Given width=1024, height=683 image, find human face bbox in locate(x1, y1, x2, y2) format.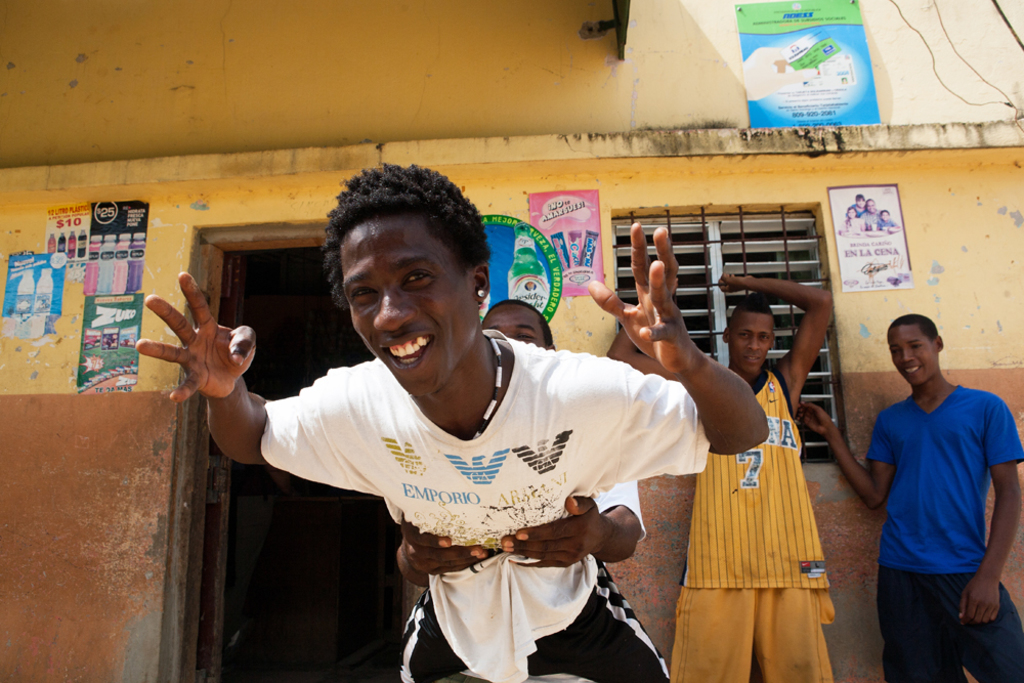
locate(340, 217, 475, 389).
